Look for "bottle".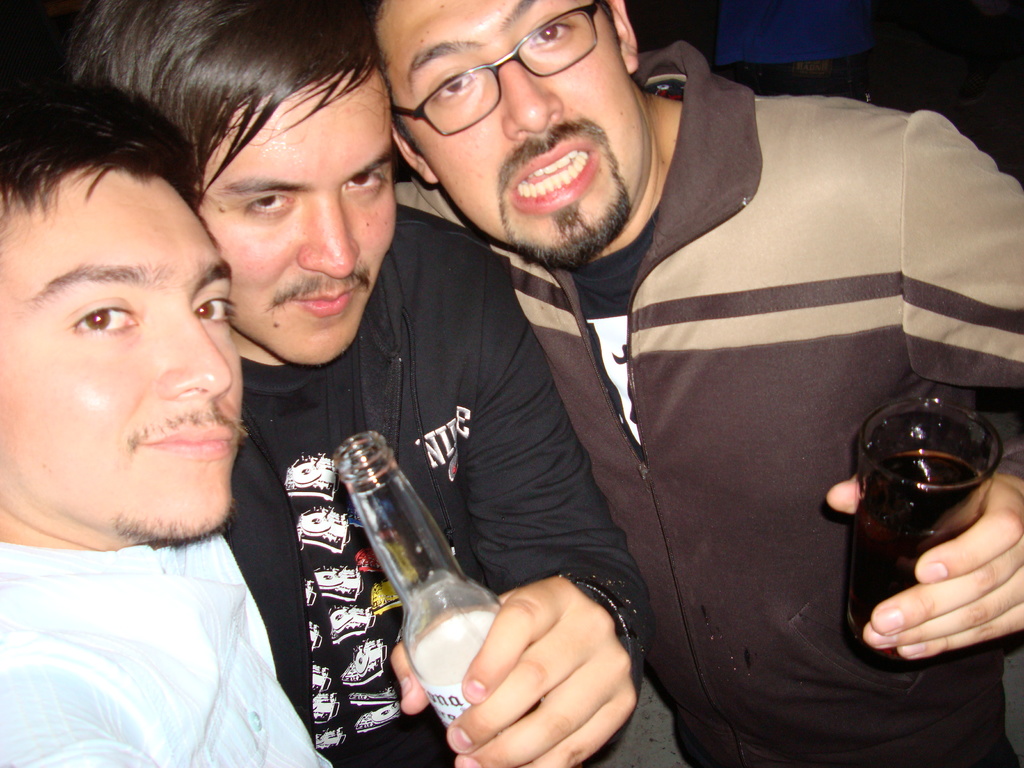
Found: (334, 446, 520, 730).
